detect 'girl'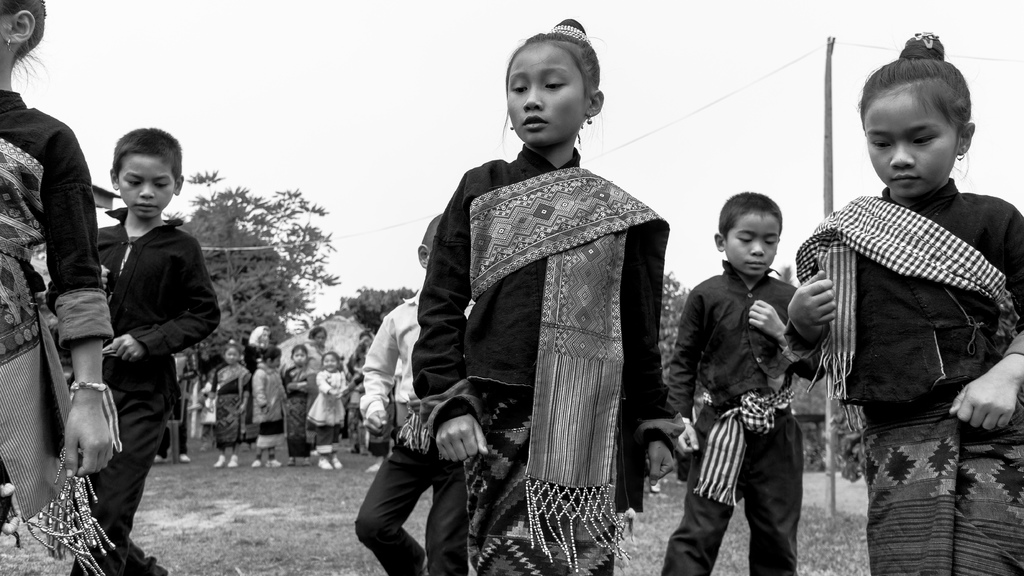
781:28:1023:575
